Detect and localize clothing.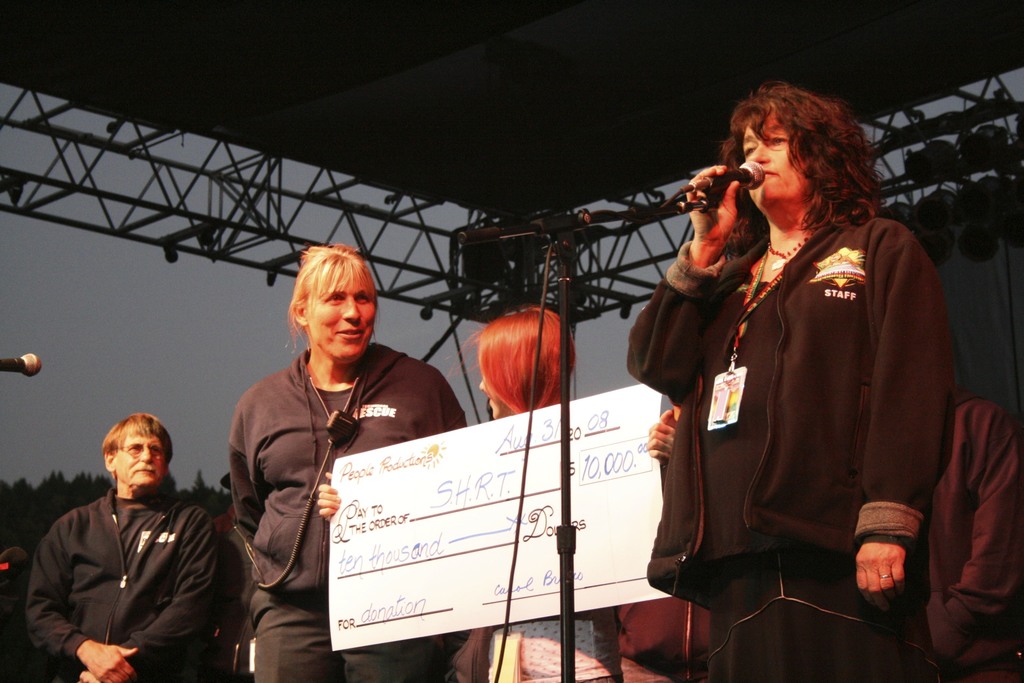
Localized at (28, 477, 232, 682).
